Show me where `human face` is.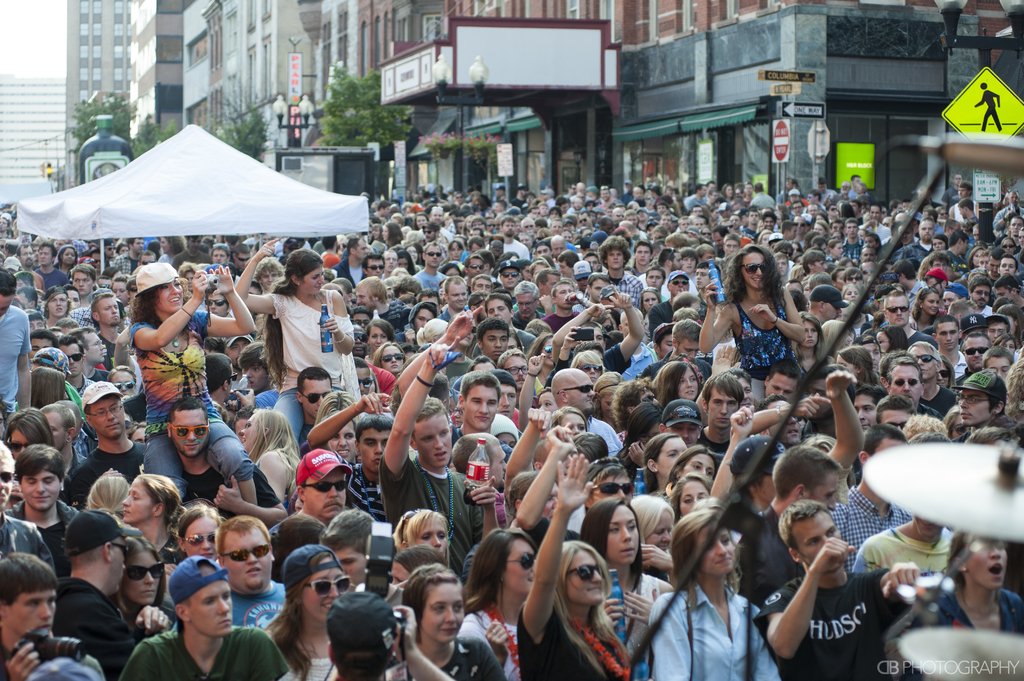
`human face` is at {"left": 6, "top": 588, "right": 59, "bottom": 634}.
